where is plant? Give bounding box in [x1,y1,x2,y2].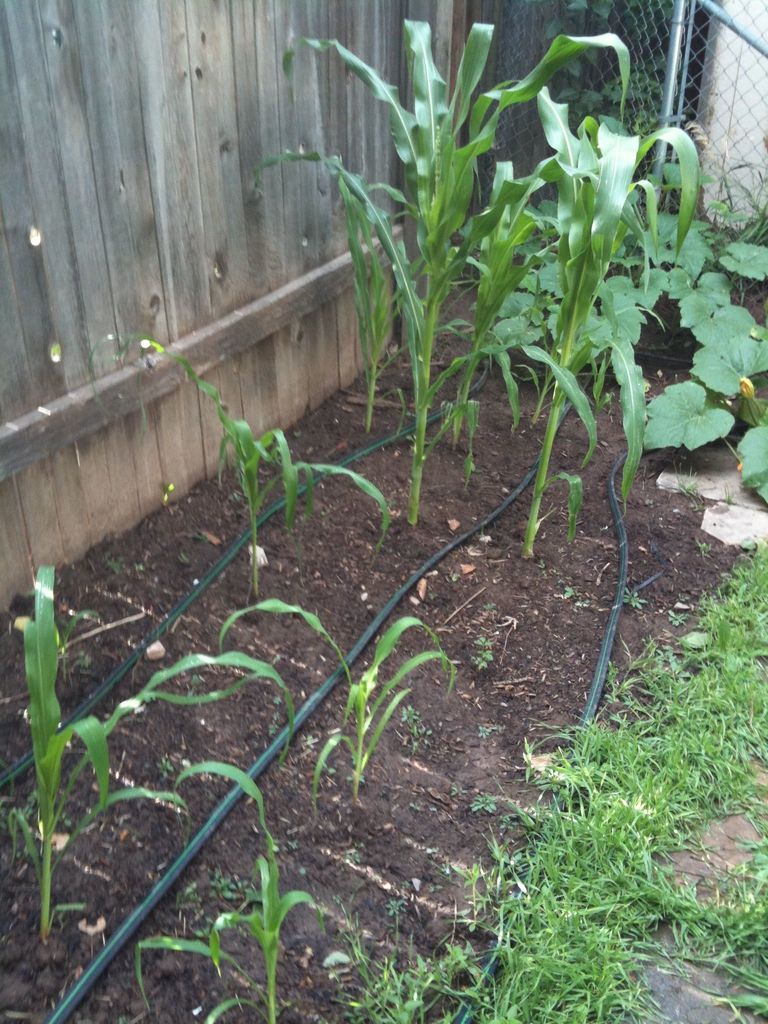
[668,612,686,637].
